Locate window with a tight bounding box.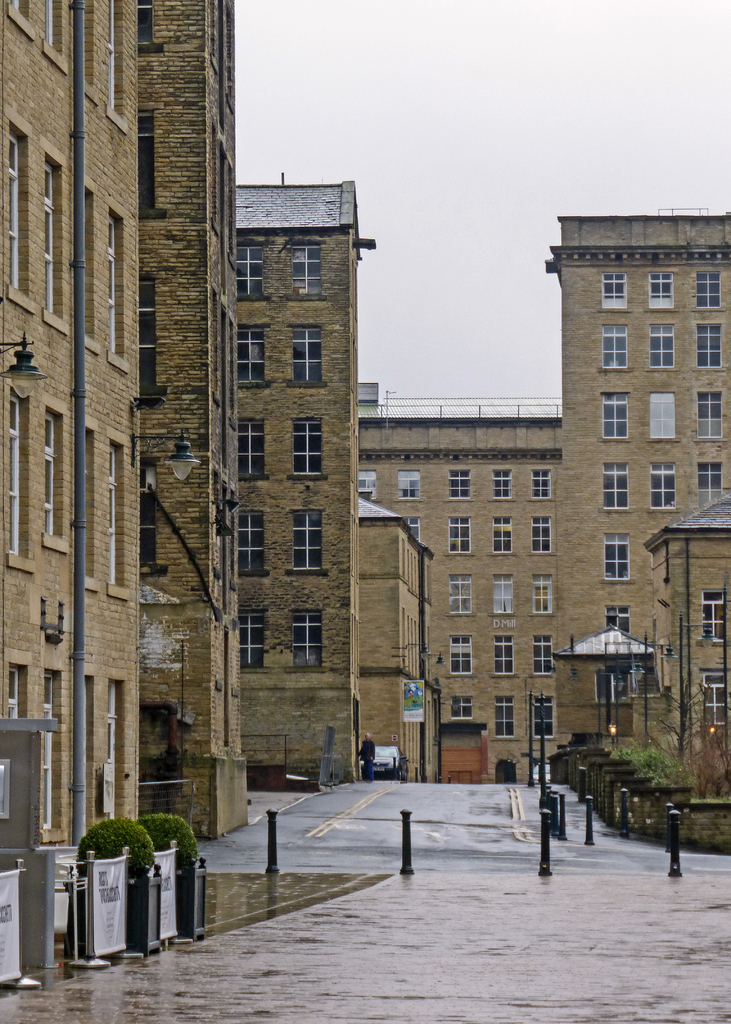
(529,520,550,554).
